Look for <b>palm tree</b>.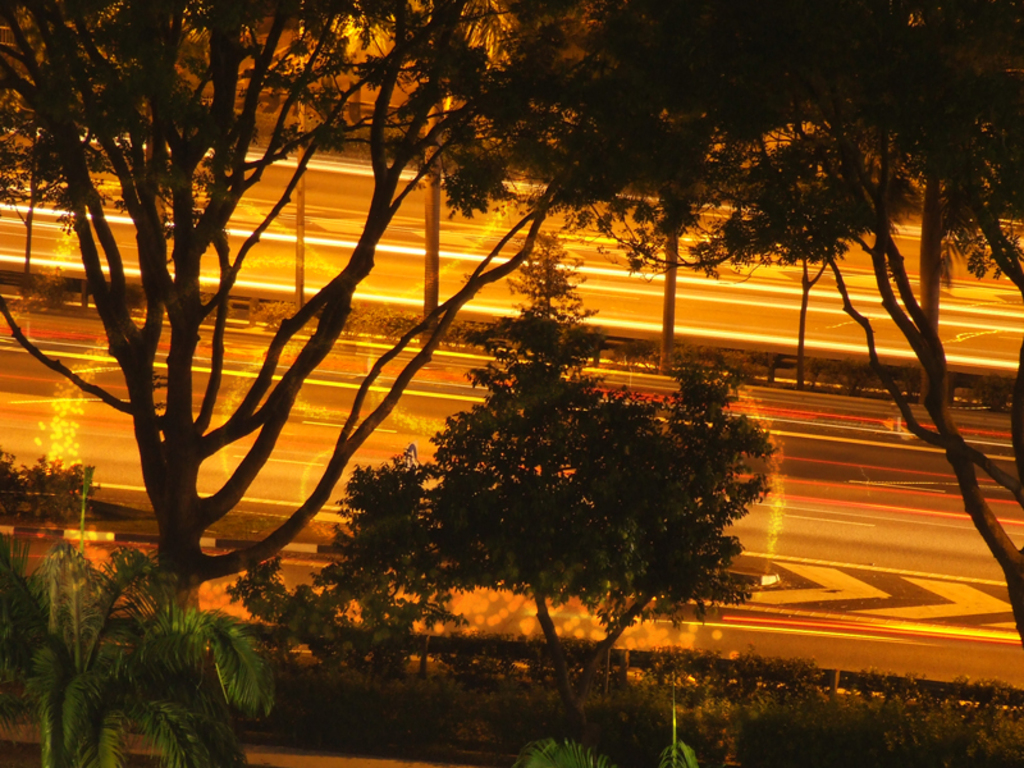
Found: bbox=[348, 5, 521, 321].
